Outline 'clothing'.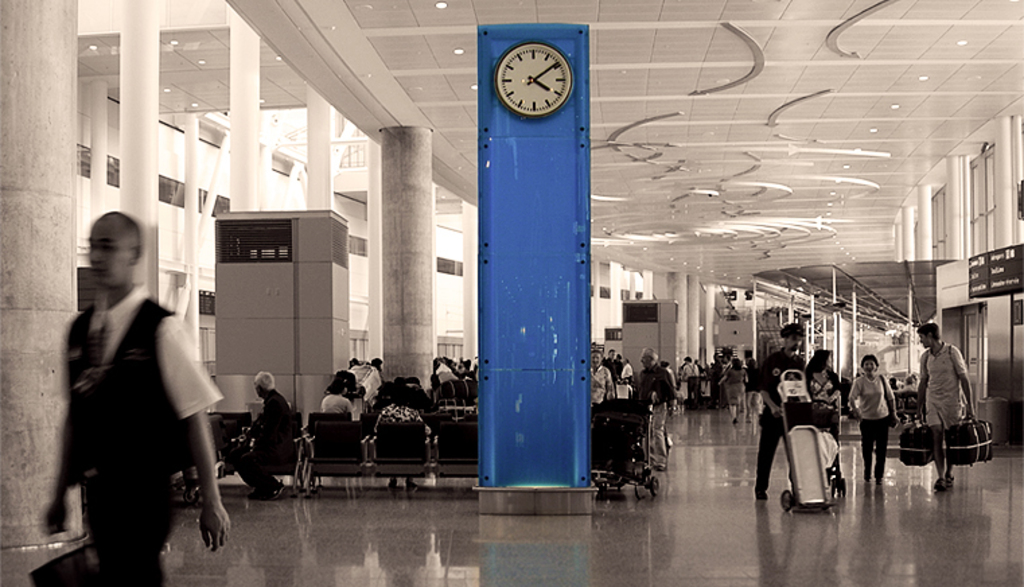
Outline: box(912, 346, 970, 478).
